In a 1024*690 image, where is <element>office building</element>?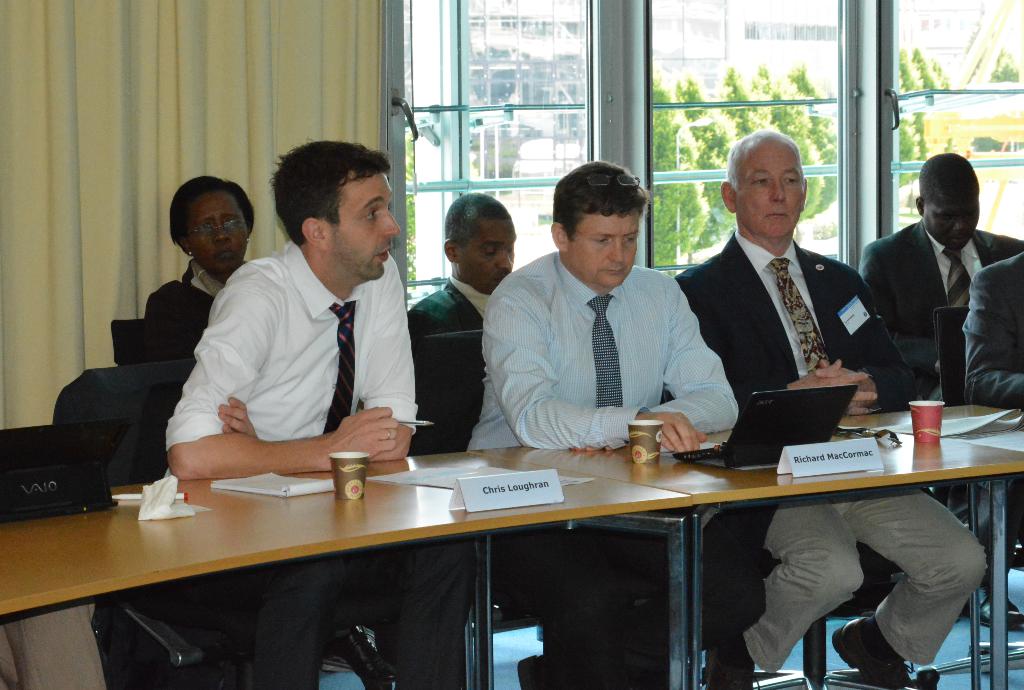
locate(0, 29, 1023, 689).
